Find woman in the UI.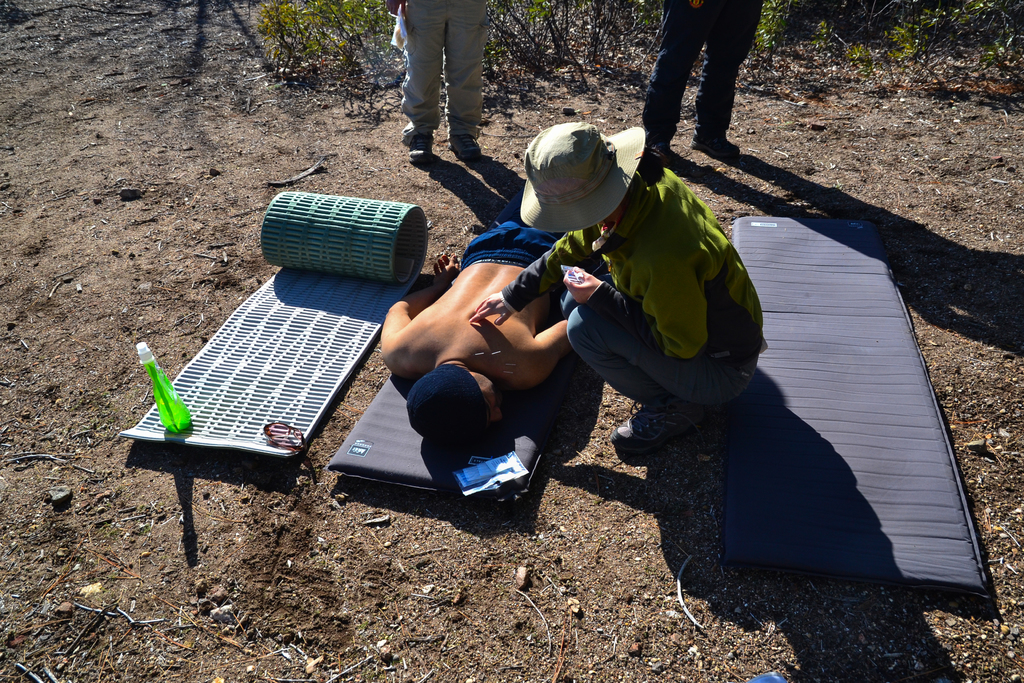
UI element at [468, 122, 762, 454].
